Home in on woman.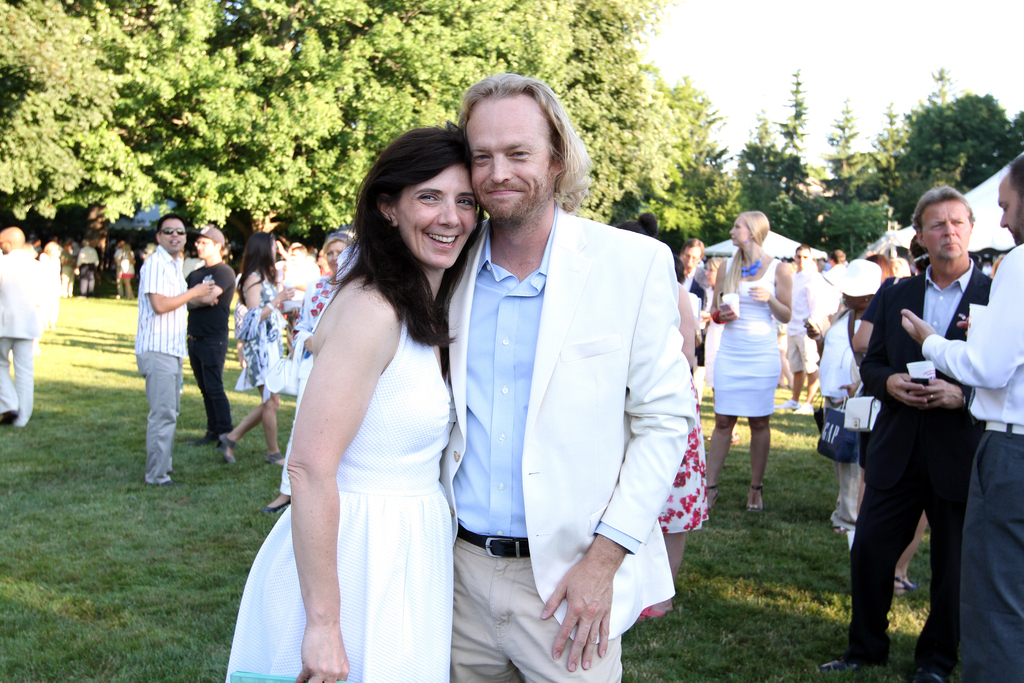
Homed in at Rect(633, 225, 728, 618).
